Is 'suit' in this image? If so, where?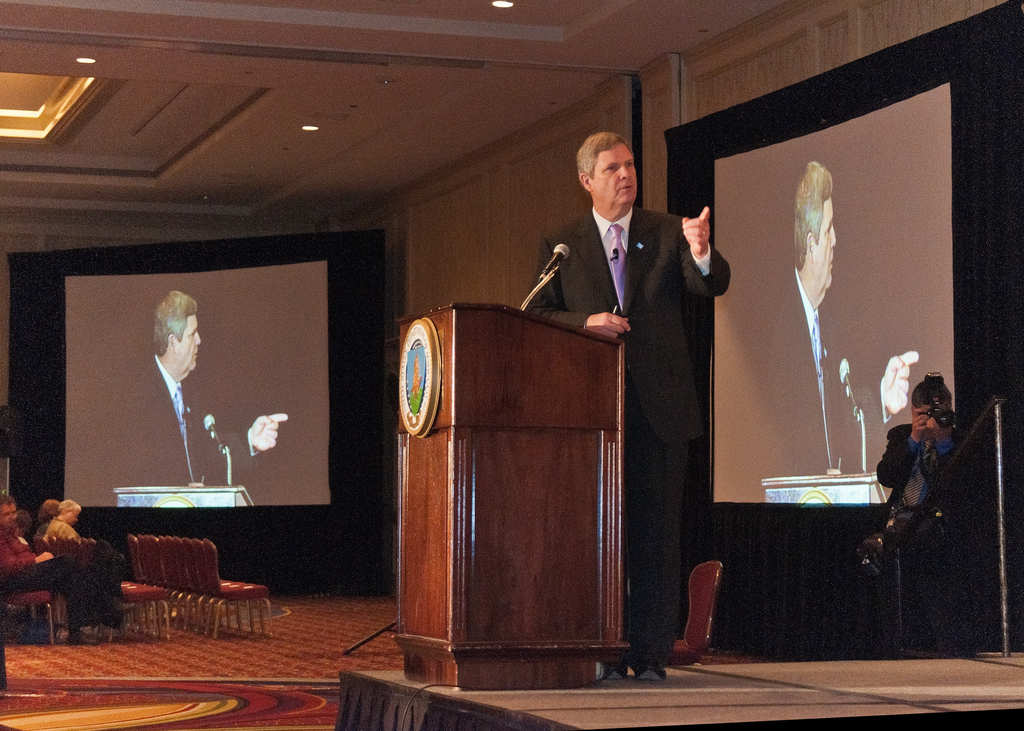
Yes, at {"x1": 97, "y1": 349, "x2": 263, "y2": 503}.
